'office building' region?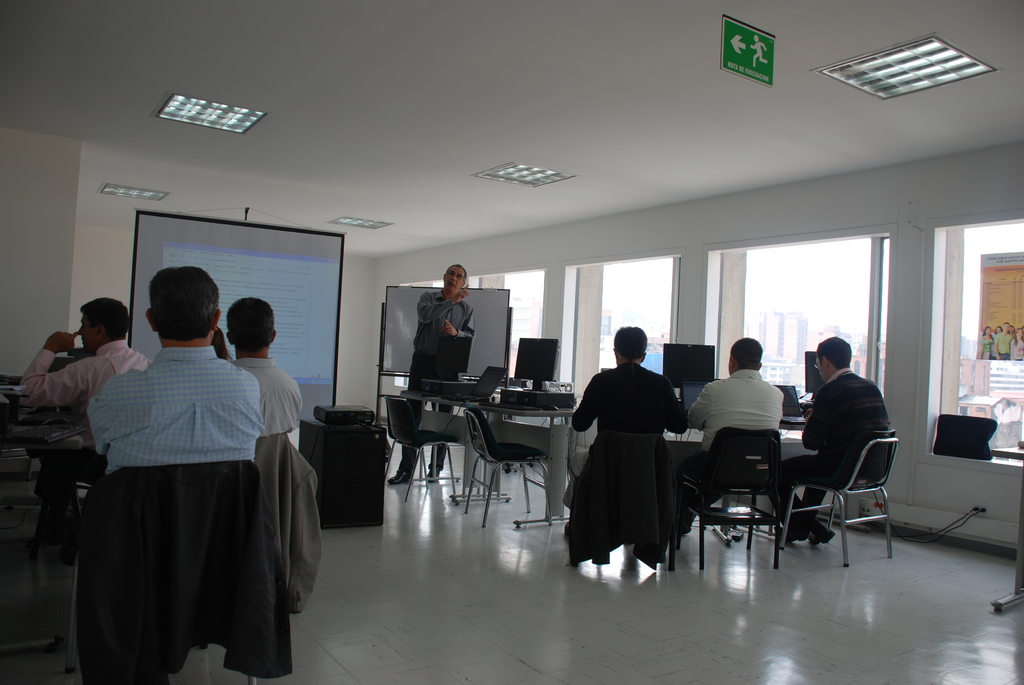
[left=63, top=20, right=977, bottom=679]
